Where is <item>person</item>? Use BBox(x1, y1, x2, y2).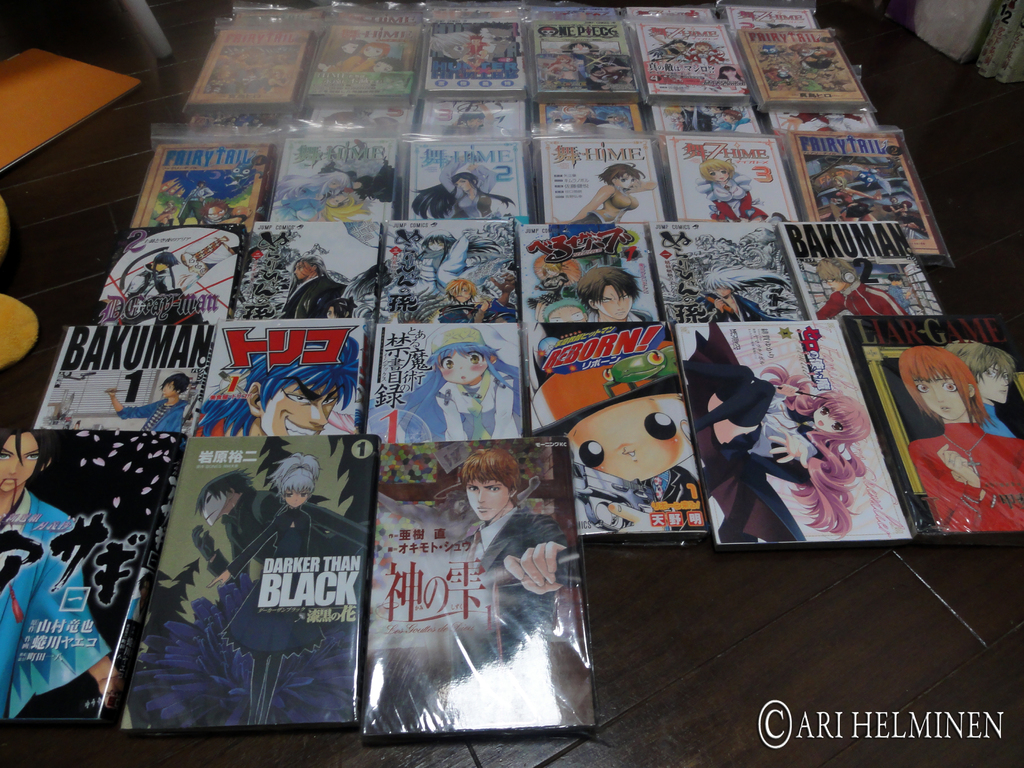
BBox(103, 367, 197, 440).
